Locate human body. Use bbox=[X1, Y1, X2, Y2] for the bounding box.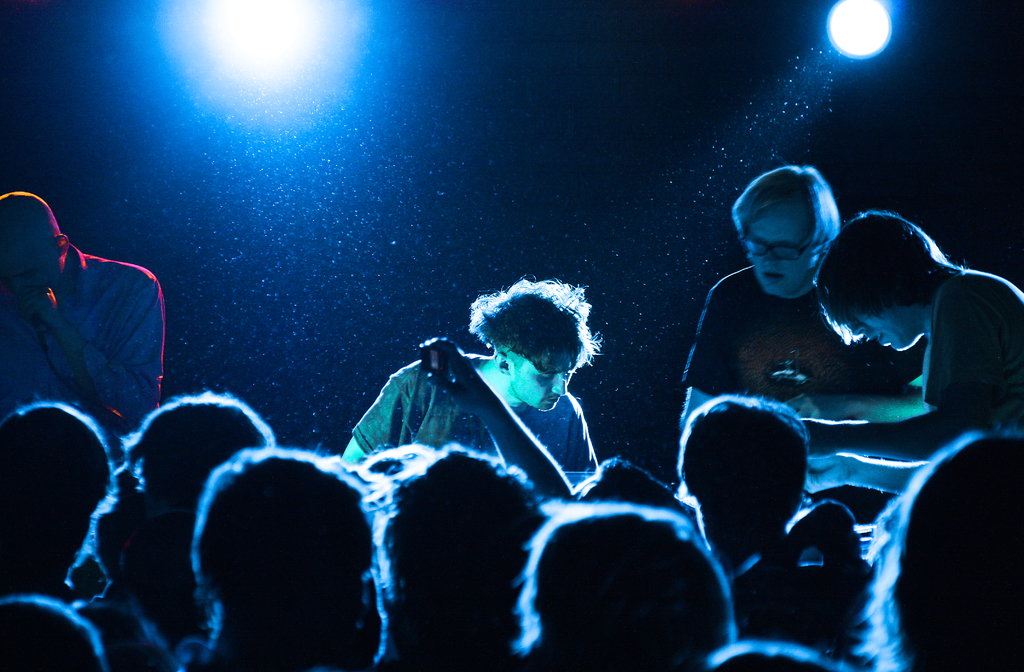
bbox=[0, 191, 177, 461].
